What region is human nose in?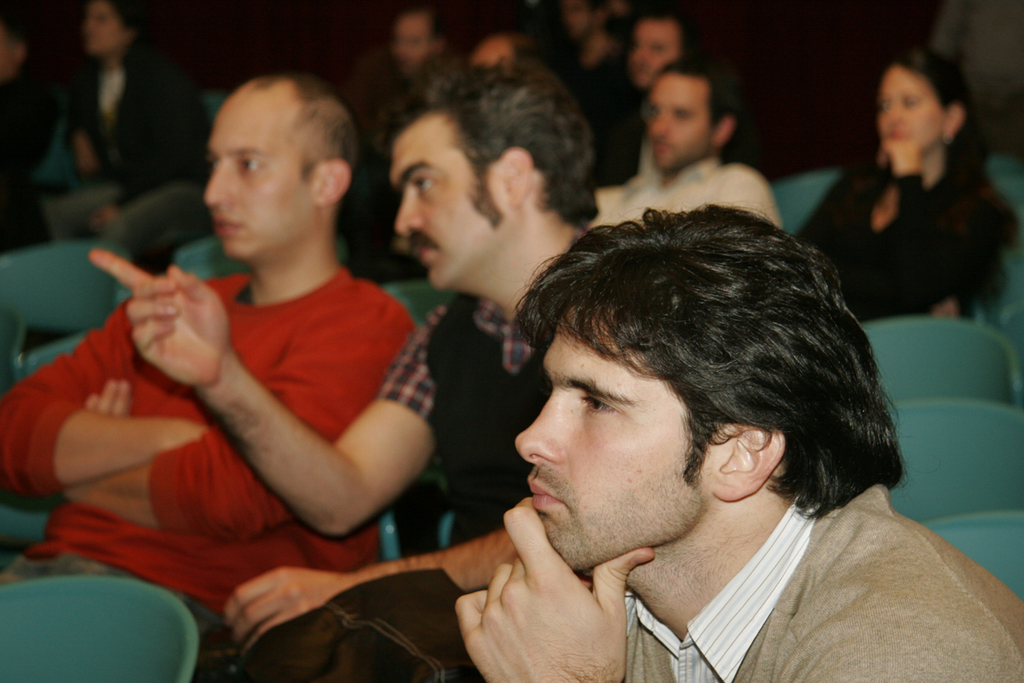
pyautogui.locateOnScreen(513, 397, 561, 464).
